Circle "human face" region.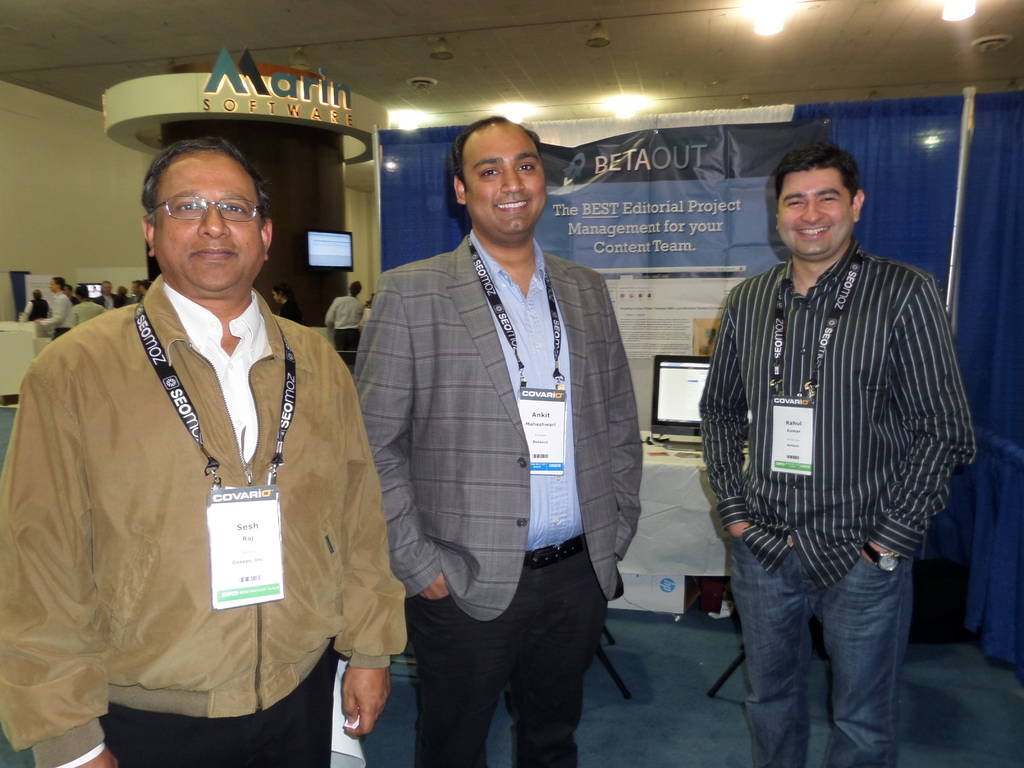
Region: box=[151, 152, 264, 291].
